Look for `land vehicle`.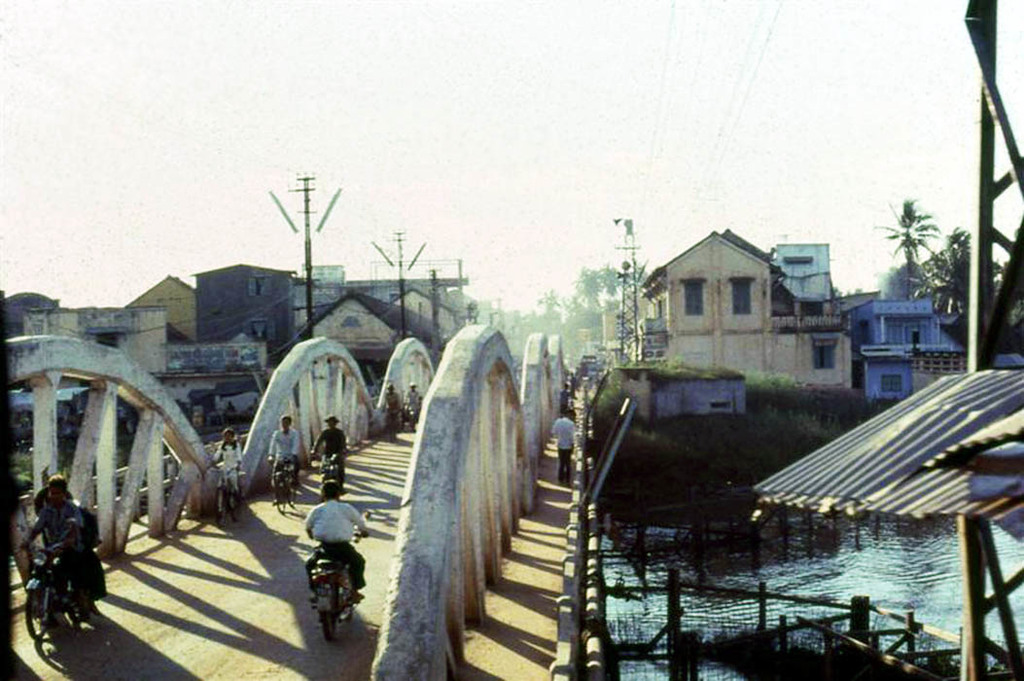
Found: bbox(23, 535, 90, 642).
